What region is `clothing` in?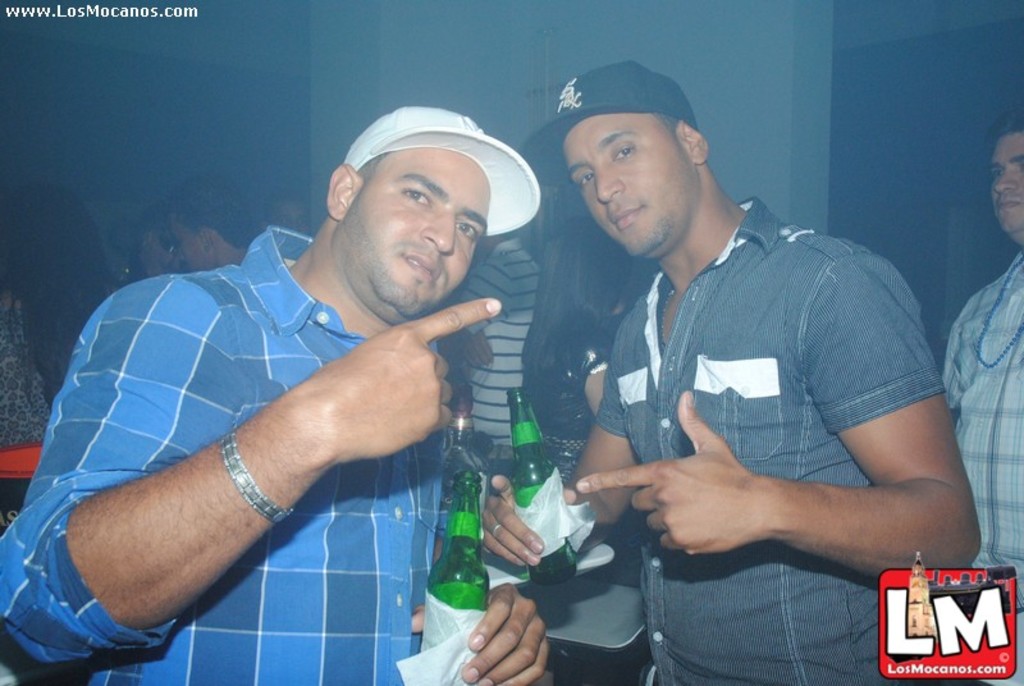
{"left": 946, "top": 253, "right": 1023, "bottom": 685}.
